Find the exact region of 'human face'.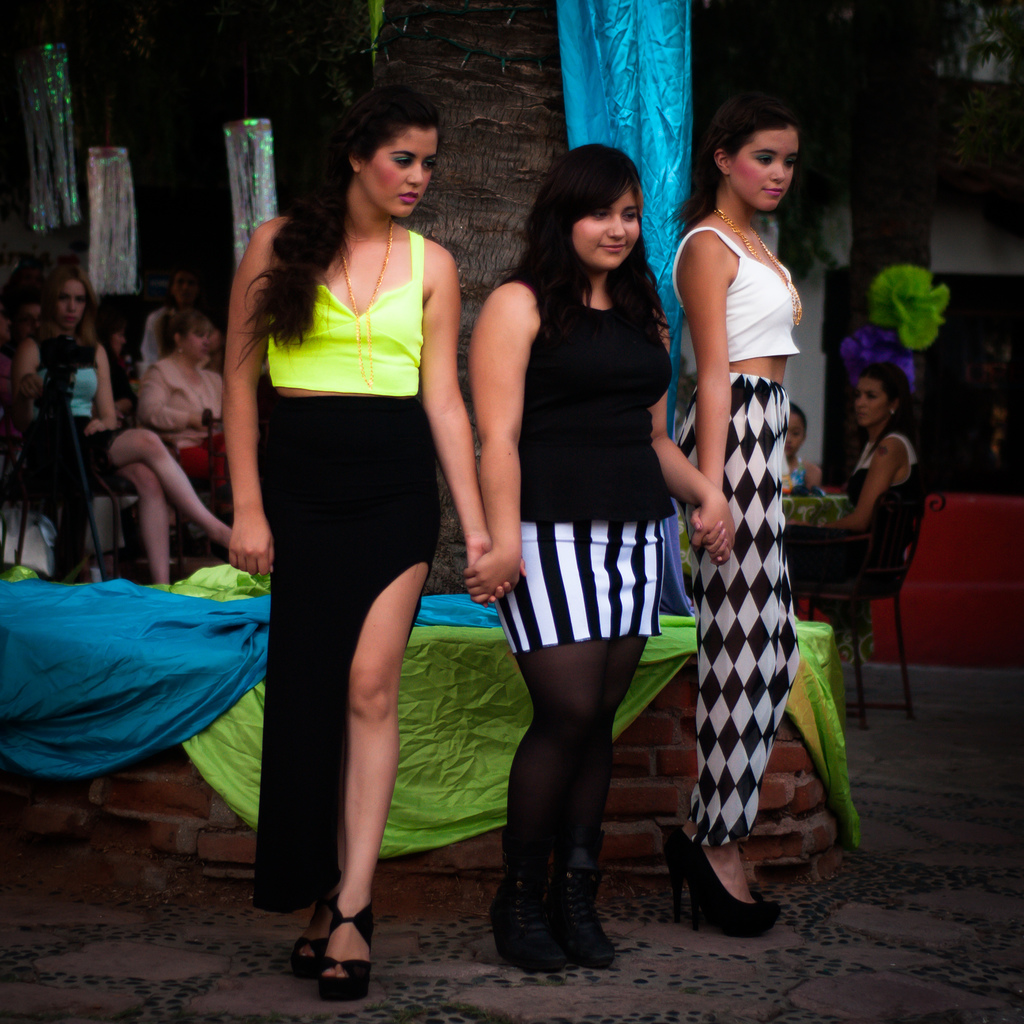
Exact region: box=[851, 376, 886, 429].
